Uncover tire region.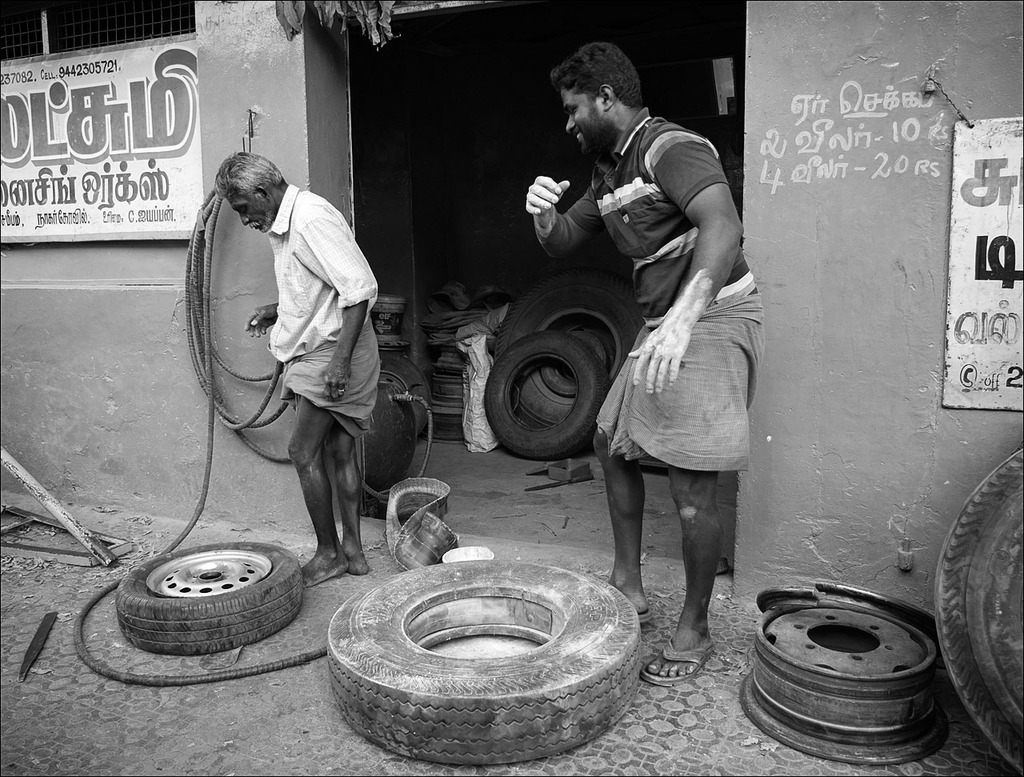
Uncovered: l=487, t=267, r=645, b=428.
